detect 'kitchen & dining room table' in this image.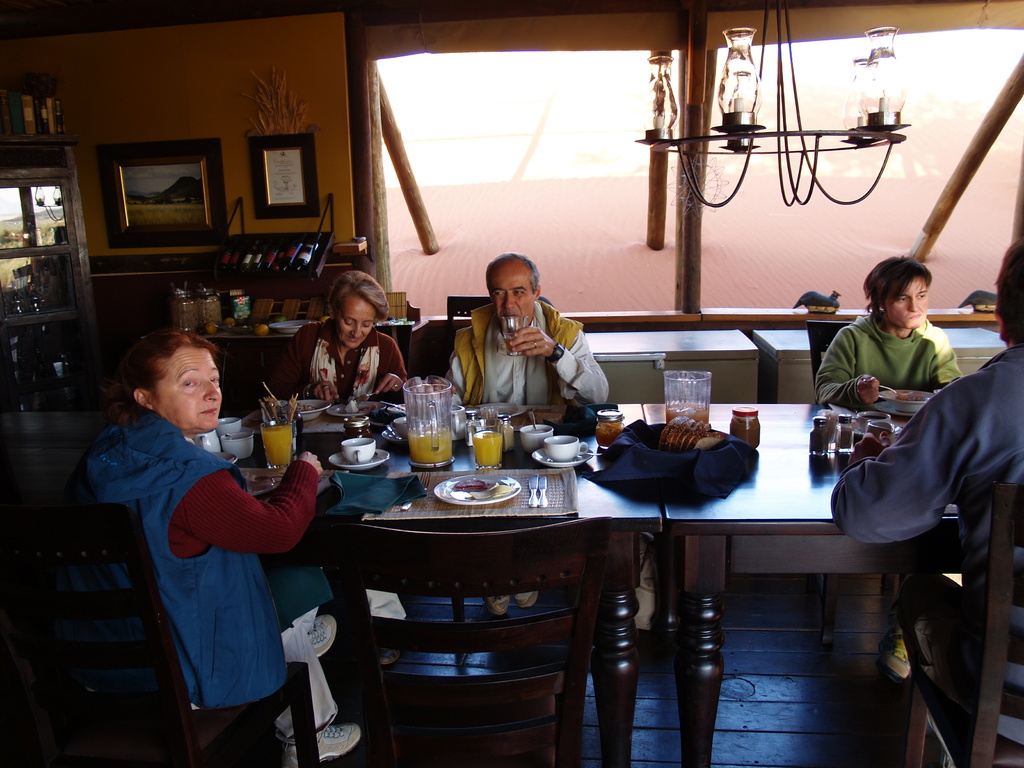
Detection: bbox=(252, 367, 859, 733).
